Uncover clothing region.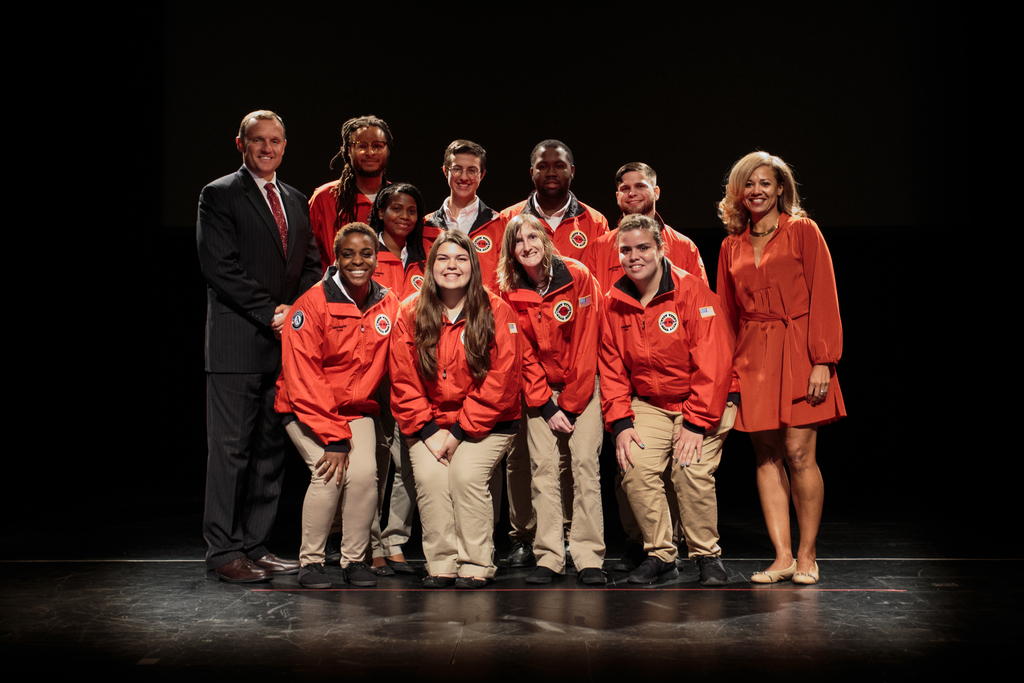
Uncovered: detection(196, 157, 326, 575).
